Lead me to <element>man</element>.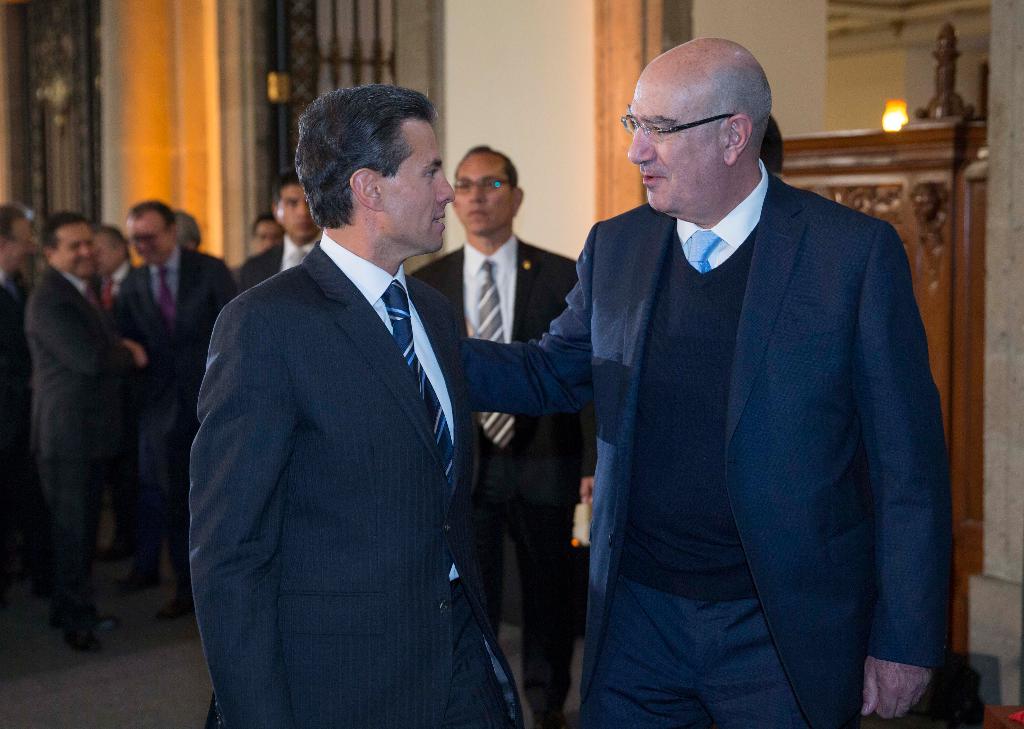
Lead to l=161, t=86, r=507, b=728.
